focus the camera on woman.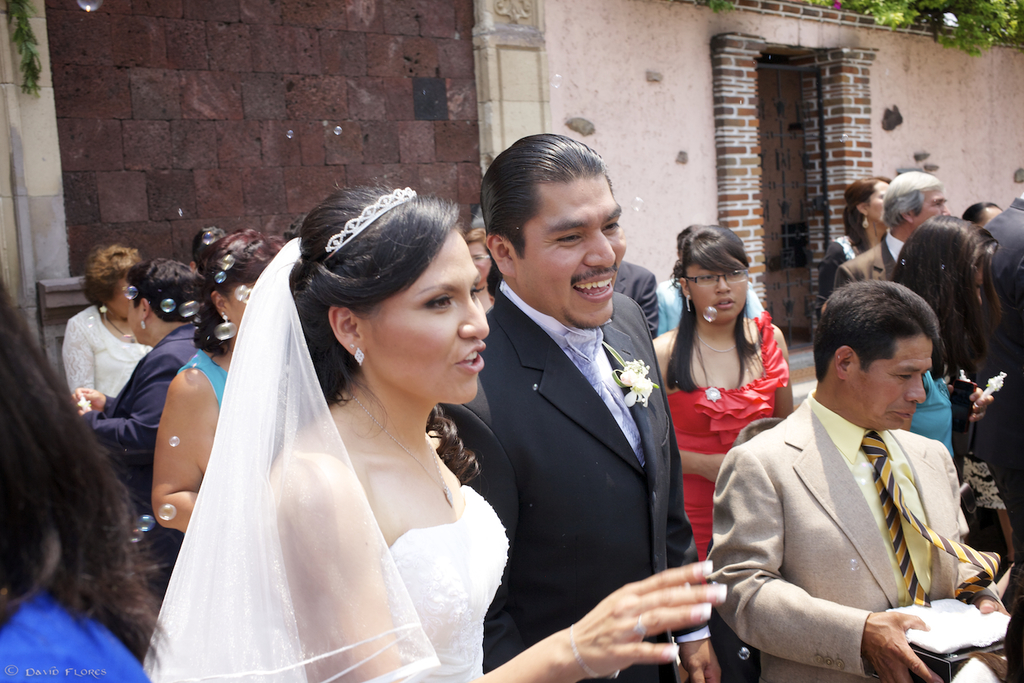
Focus region: region(58, 249, 145, 414).
